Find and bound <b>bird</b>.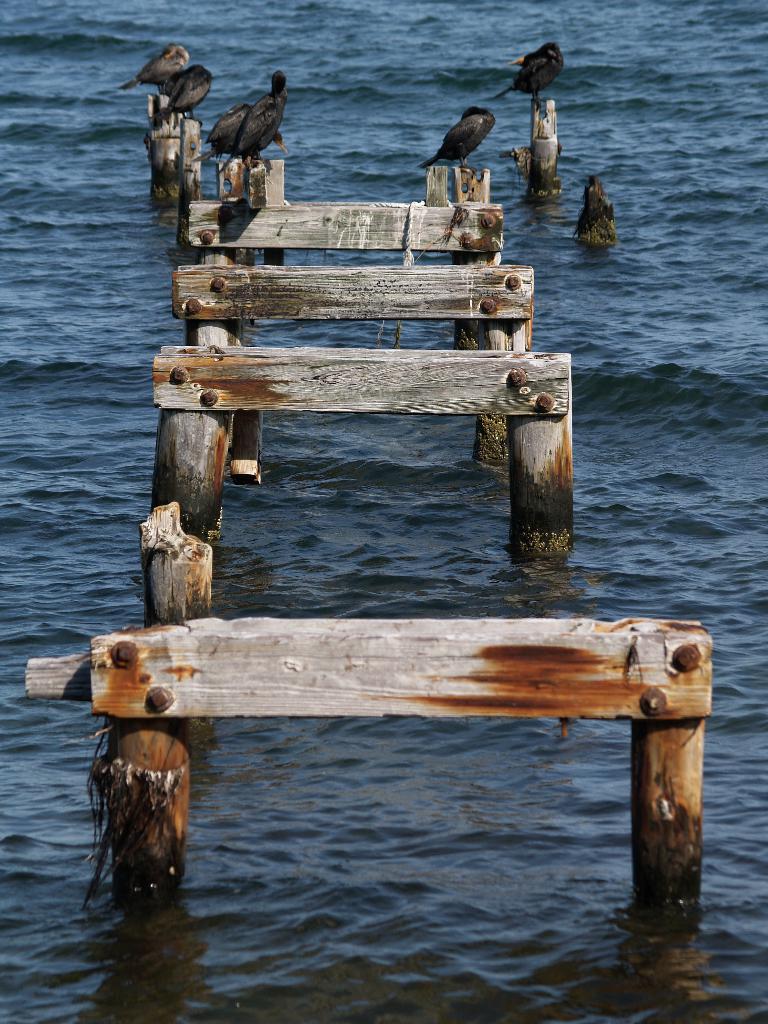
Bound: Rect(212, 64, 292, 181).
